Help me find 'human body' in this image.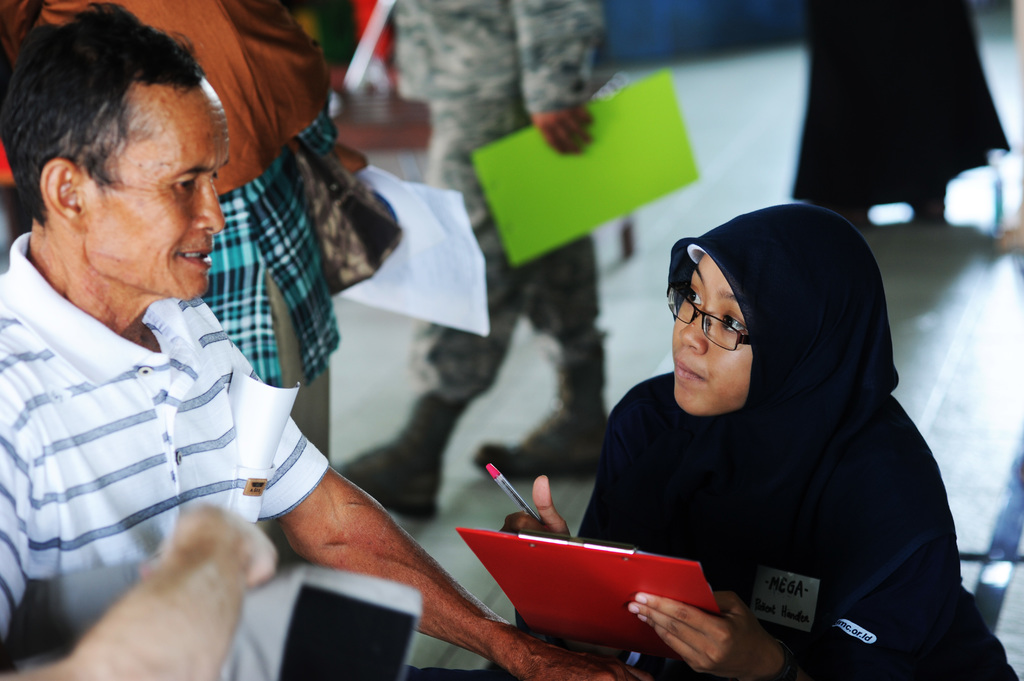
Found it: 339, 12, 612, 523.
